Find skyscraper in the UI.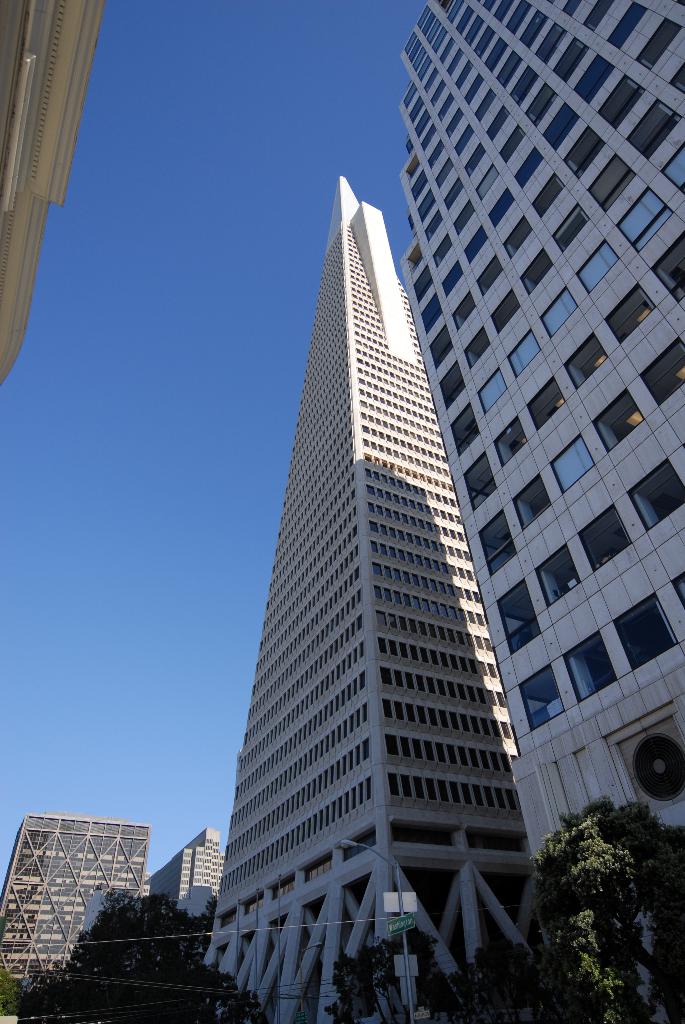
UI element at bbox(394, 0, 681, 1023).
